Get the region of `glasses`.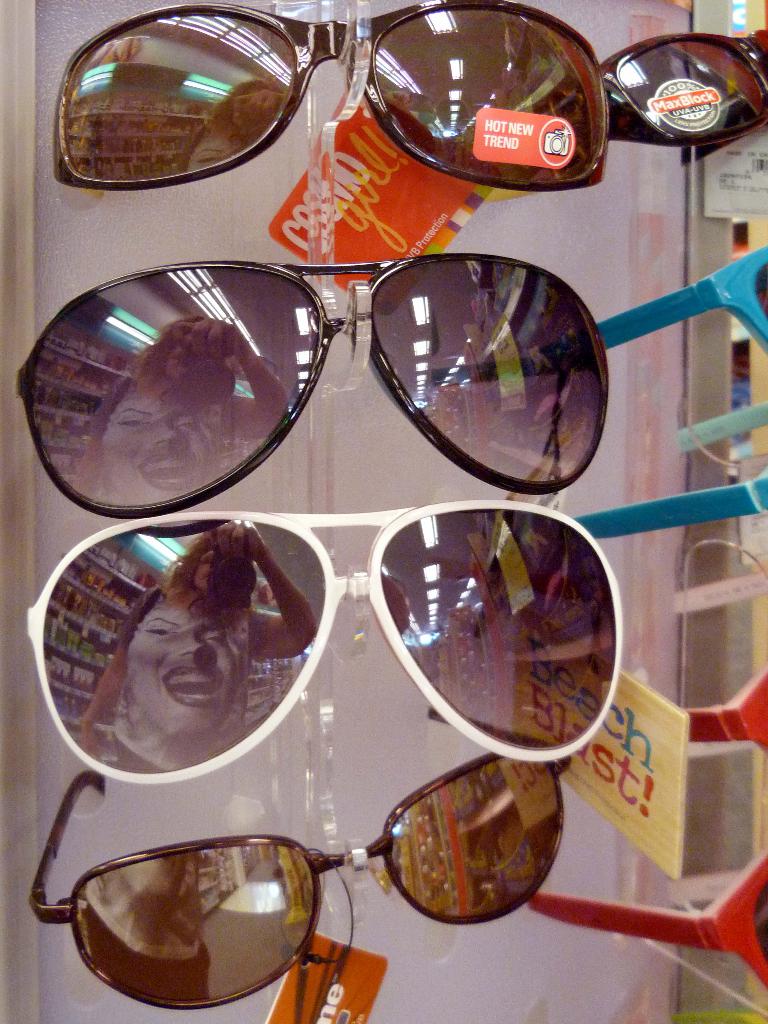
17/248/614/518.
